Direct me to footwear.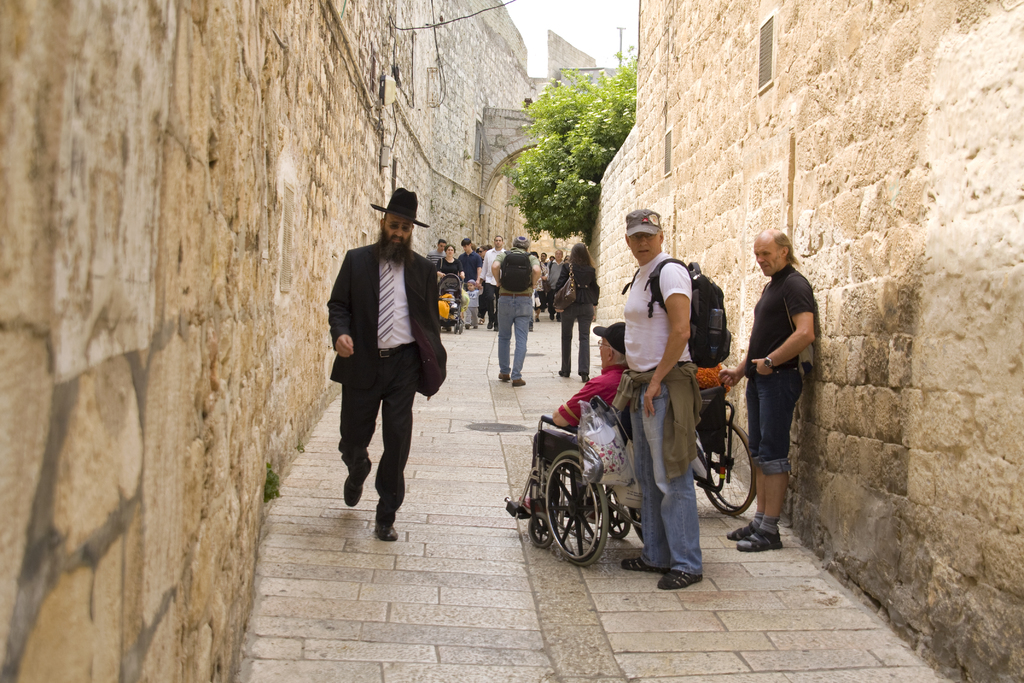
Direction: 577/374/590/383.
